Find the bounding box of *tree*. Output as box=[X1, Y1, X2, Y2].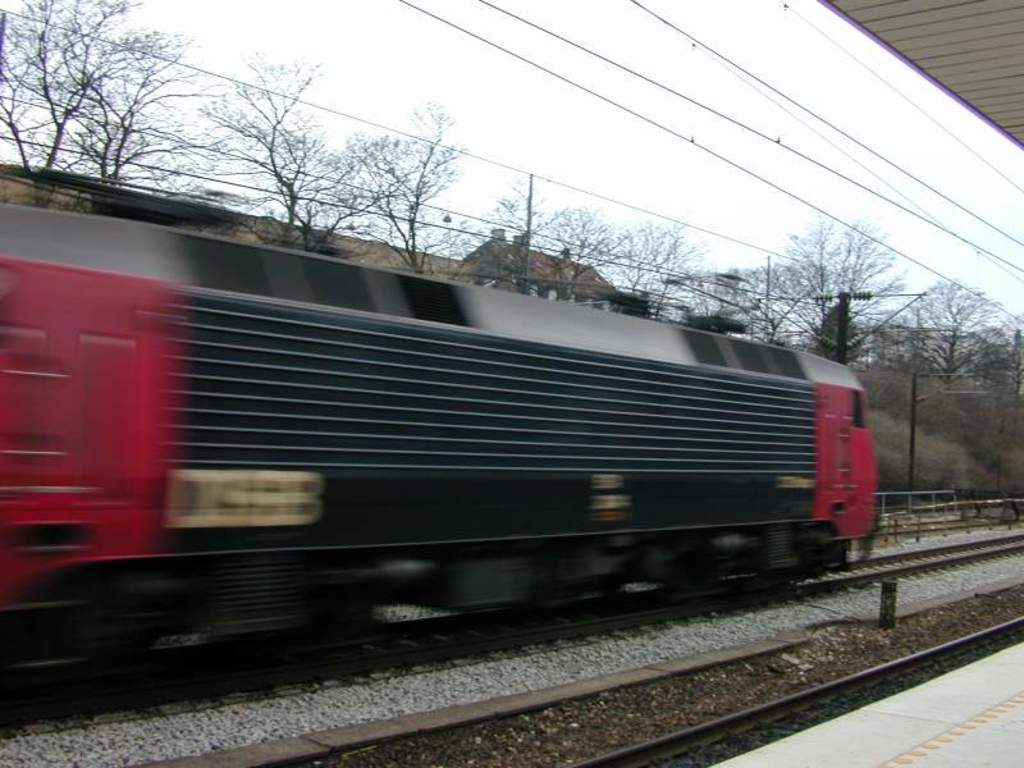
box=[622, 220, 691, 312].
